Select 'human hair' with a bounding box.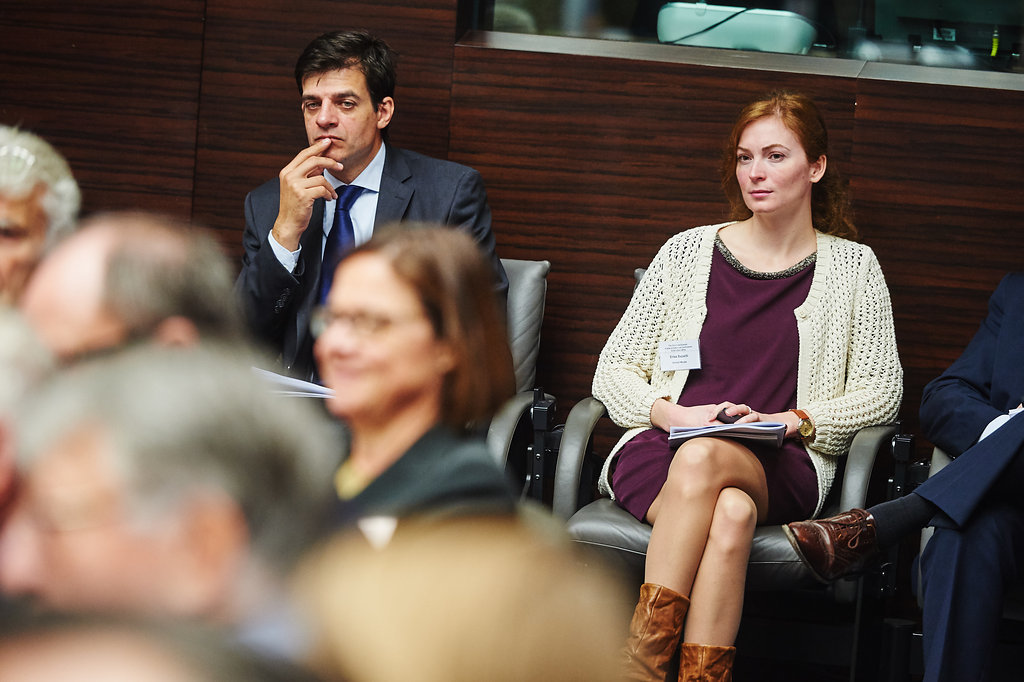
rect(14, 345, 350, 571).
